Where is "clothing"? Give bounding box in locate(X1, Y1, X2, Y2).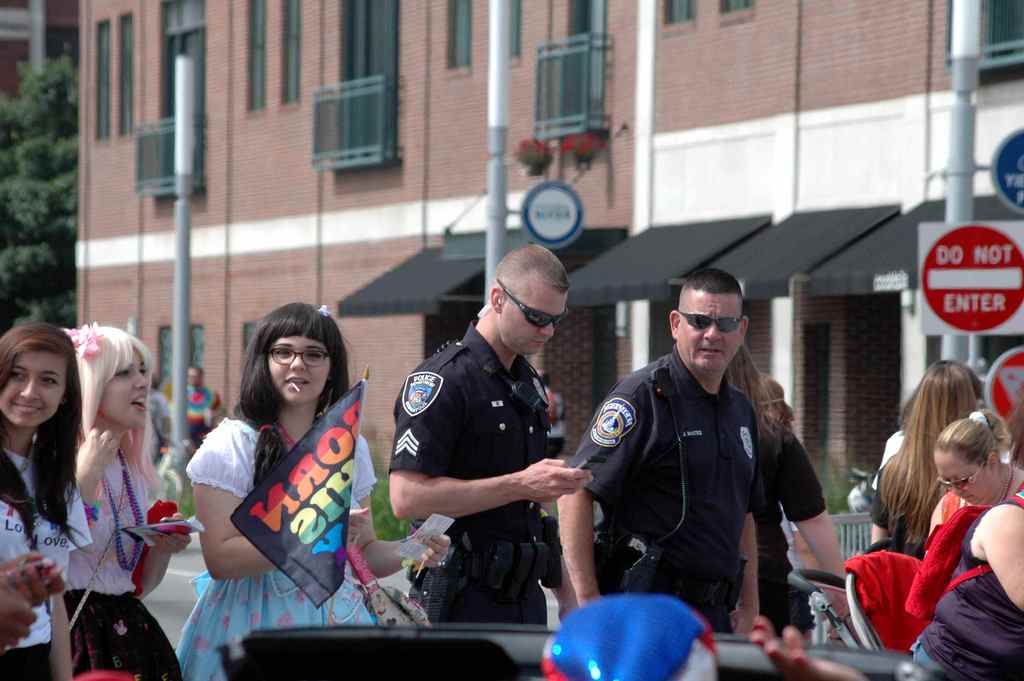
locate(751, 411, 820, 643).
